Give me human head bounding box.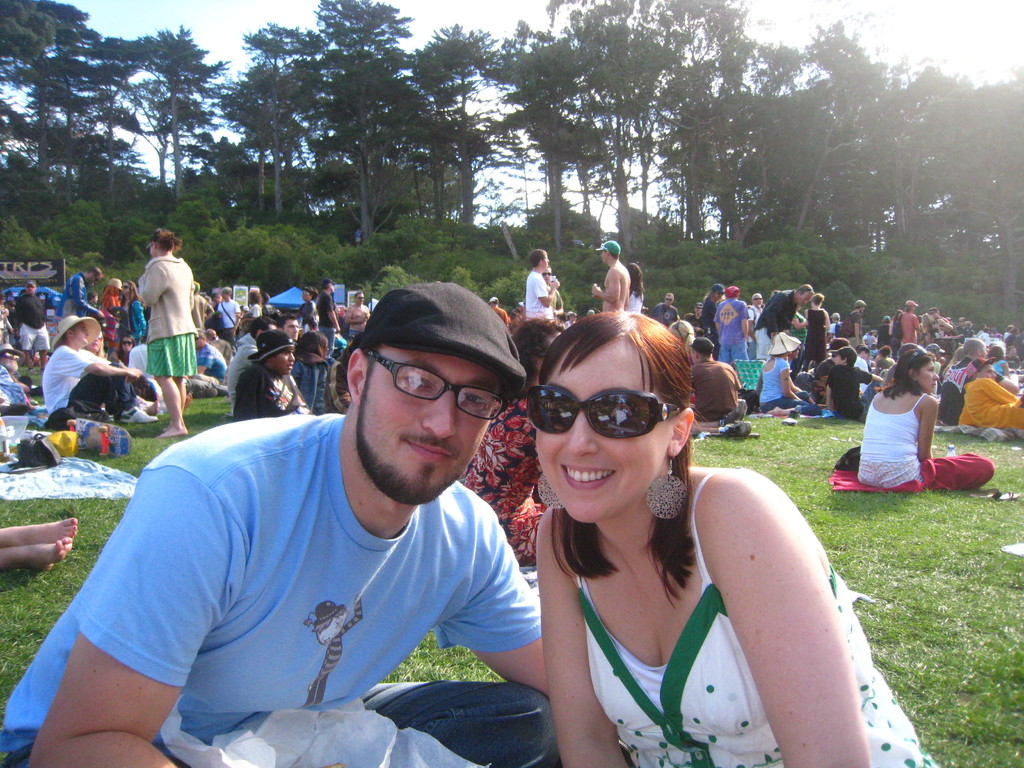
bbox(327, 295, 524, 502).
